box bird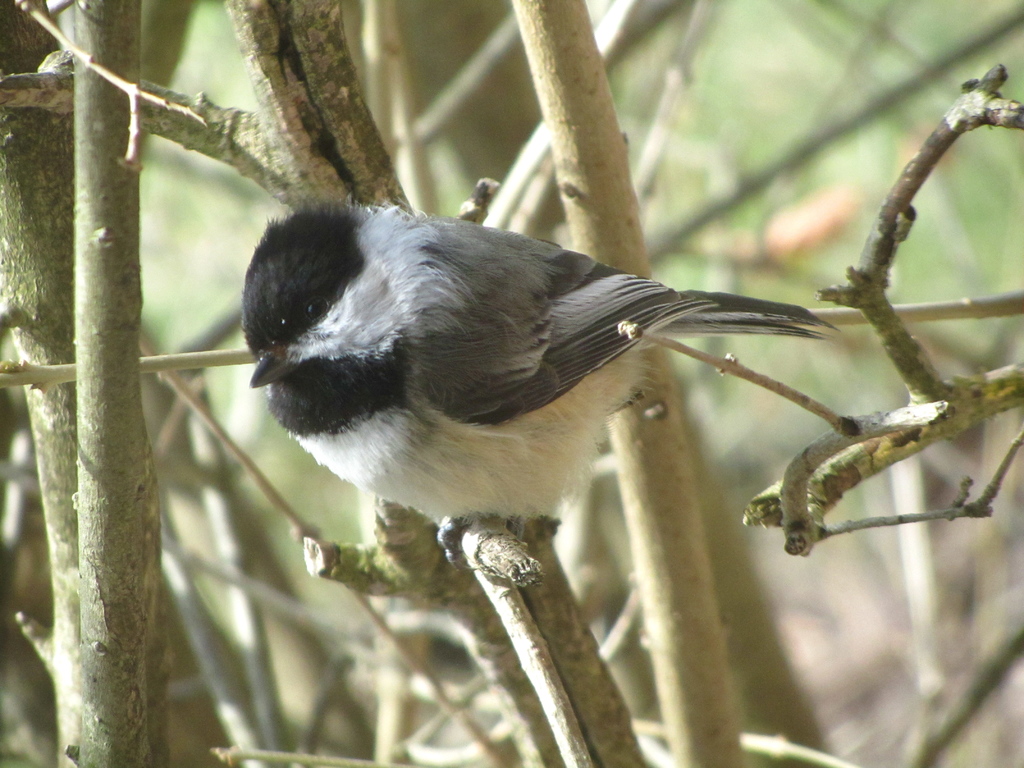
(234, 198, 860, 566)
